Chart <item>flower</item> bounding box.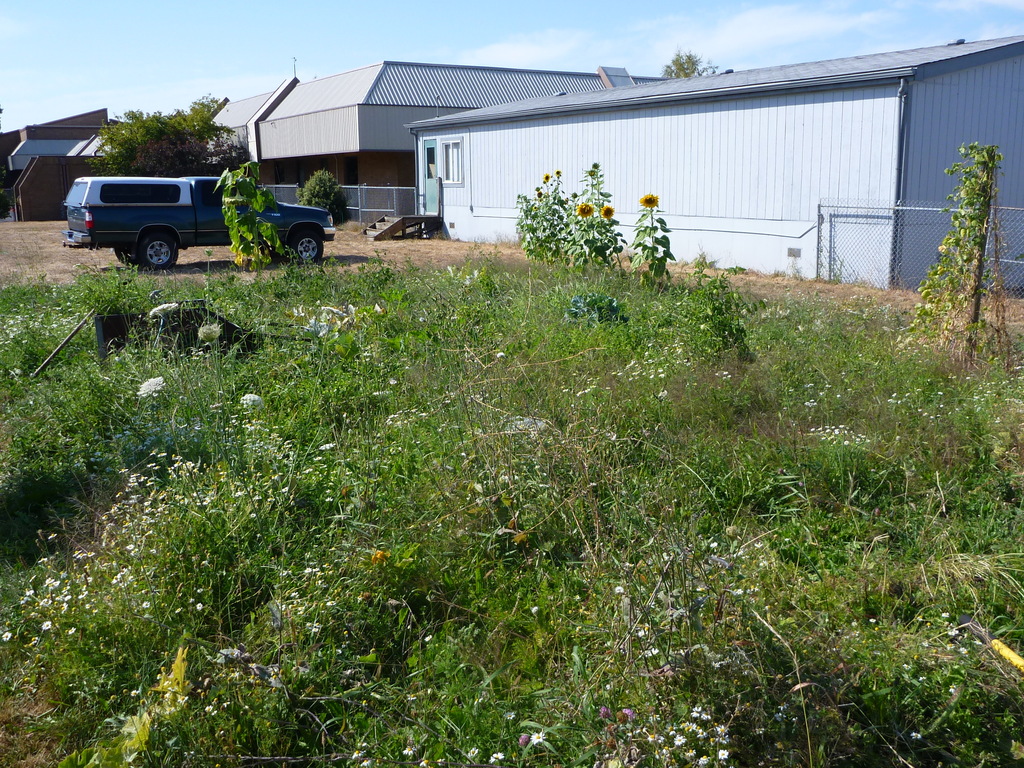
Charted: <bbox>552, 169, 561, 179</bbox>.
